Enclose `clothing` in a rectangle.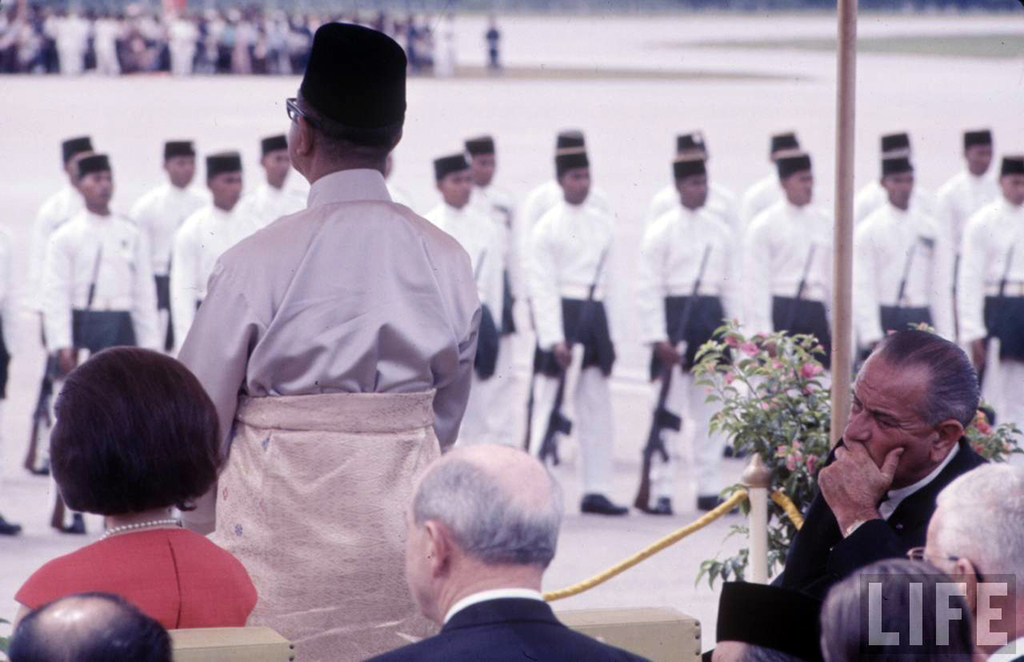
<region>375, 576, 663, 661</region>.
